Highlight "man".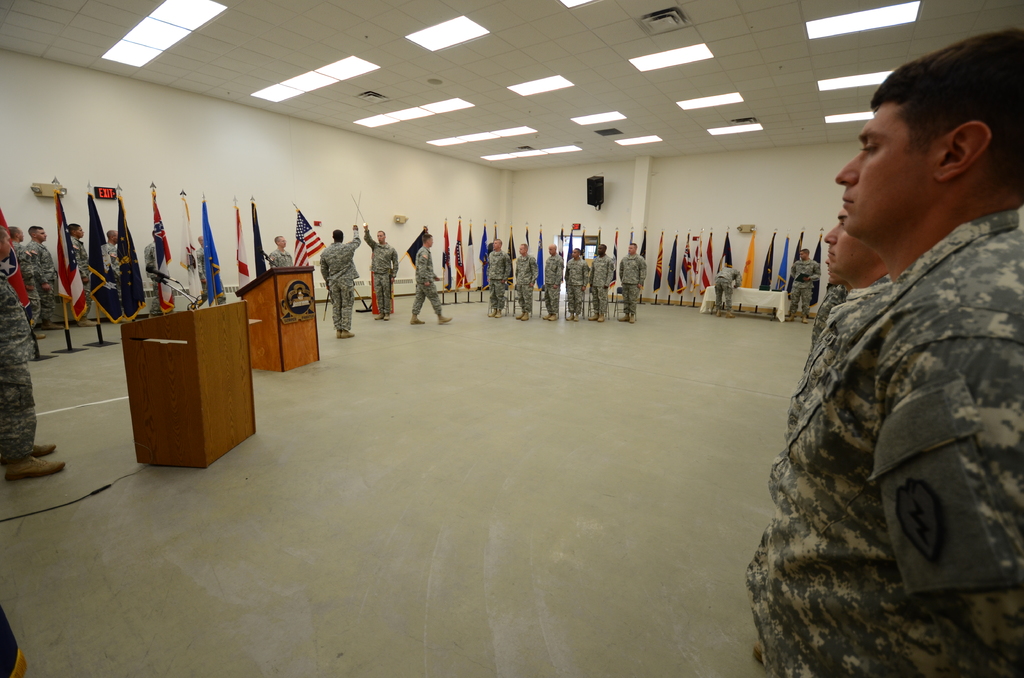
Highlighted region: (left=536, top=234, right=567, bottom=321).
